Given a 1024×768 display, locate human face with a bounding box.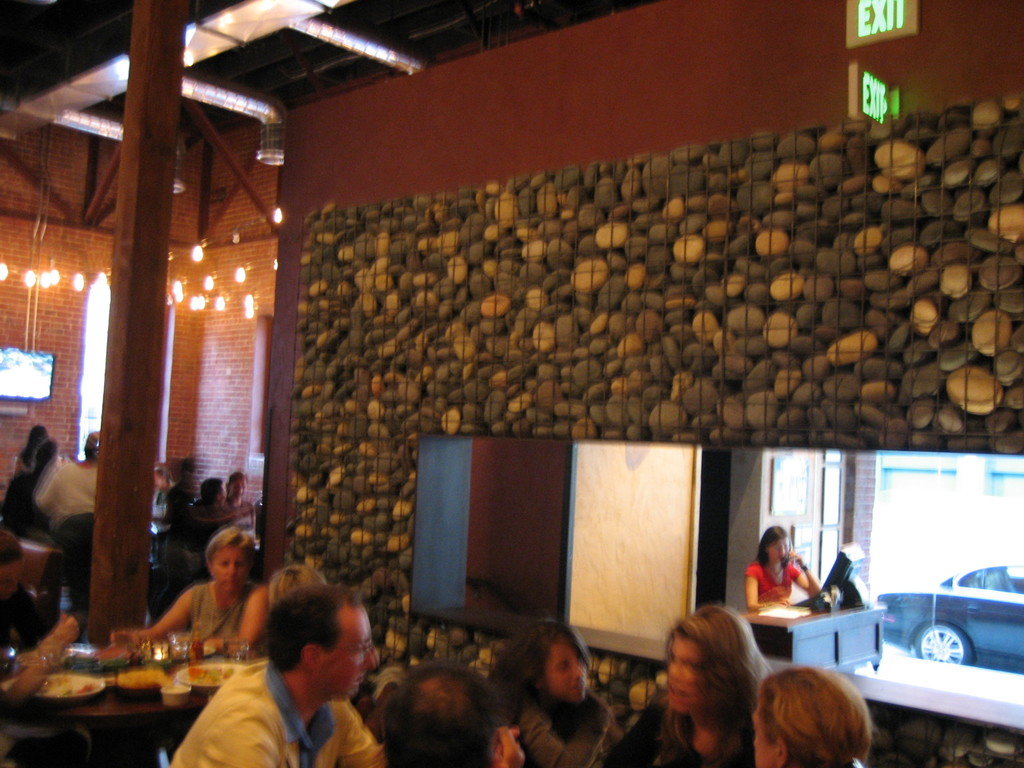
Located: 769 539 791 564.
